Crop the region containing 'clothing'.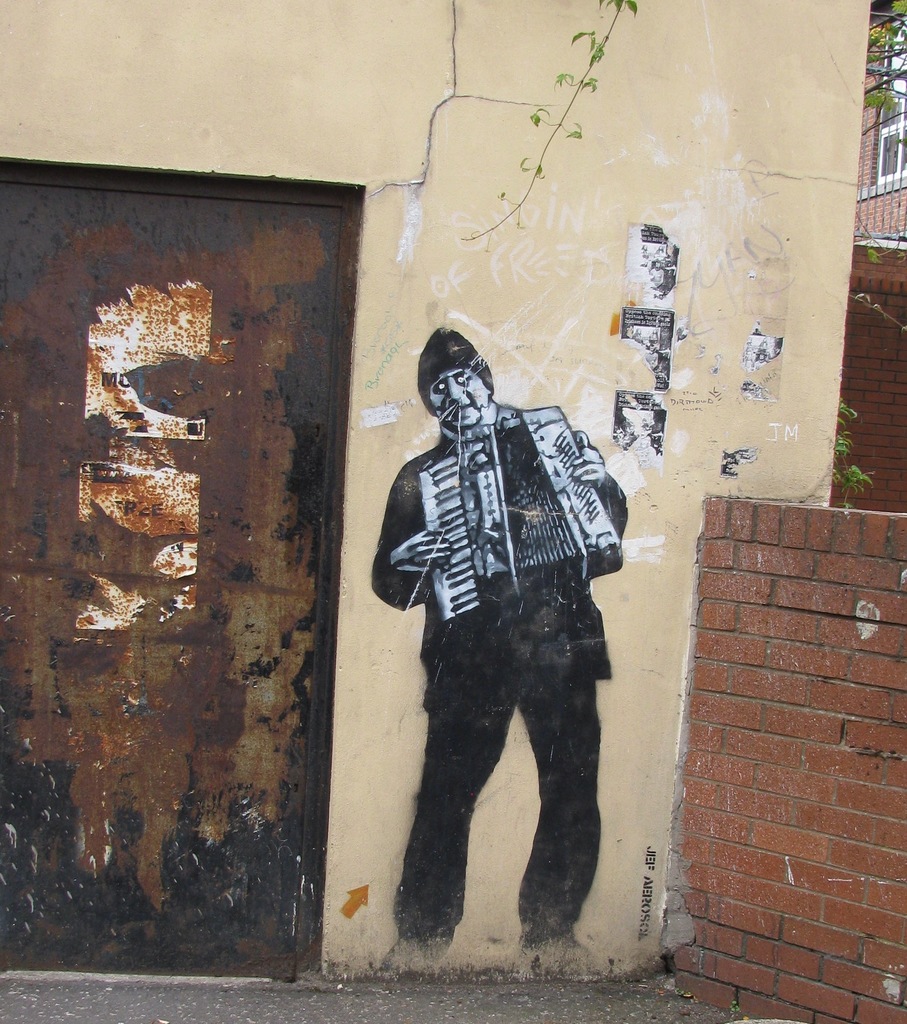
Crop region: BBox(370, 310, 642, 958).
